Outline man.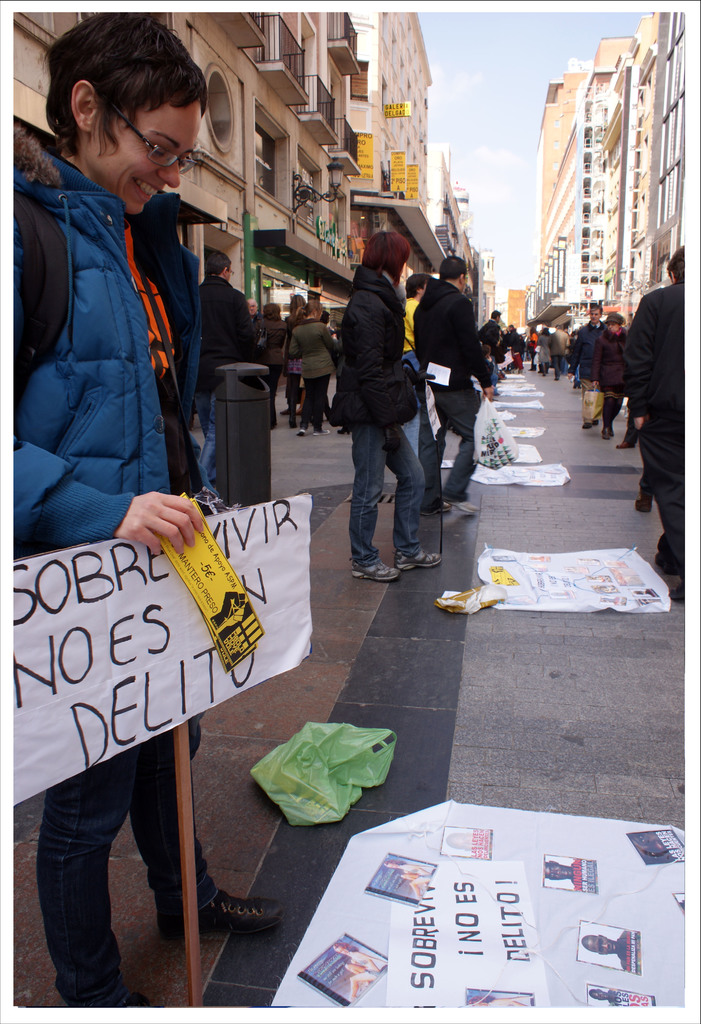
Outline: Rect(182, 250, 255, 483).
